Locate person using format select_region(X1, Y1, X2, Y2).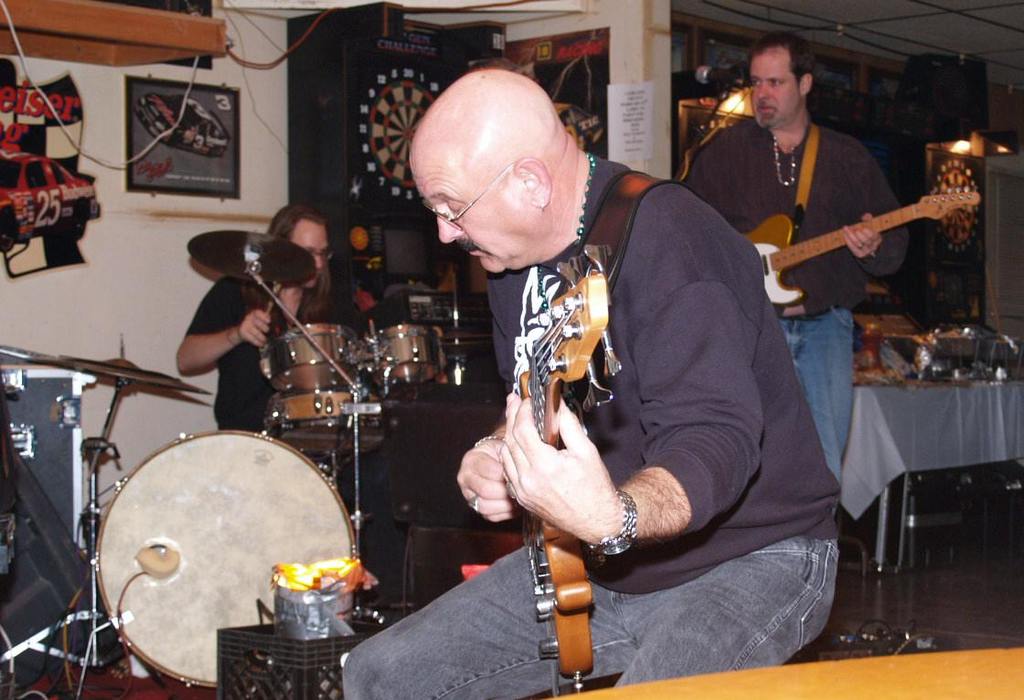
select_region(344, 68, 844, 695).
